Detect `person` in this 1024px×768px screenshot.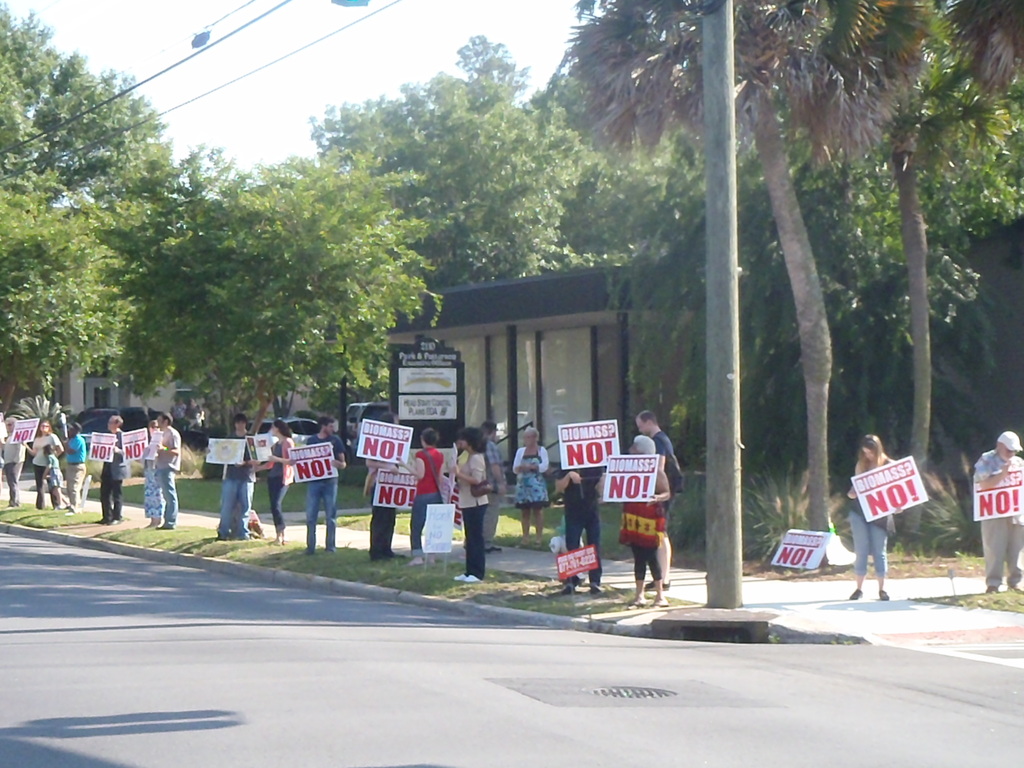
Detection: locate(454, 427, 488, 582).
